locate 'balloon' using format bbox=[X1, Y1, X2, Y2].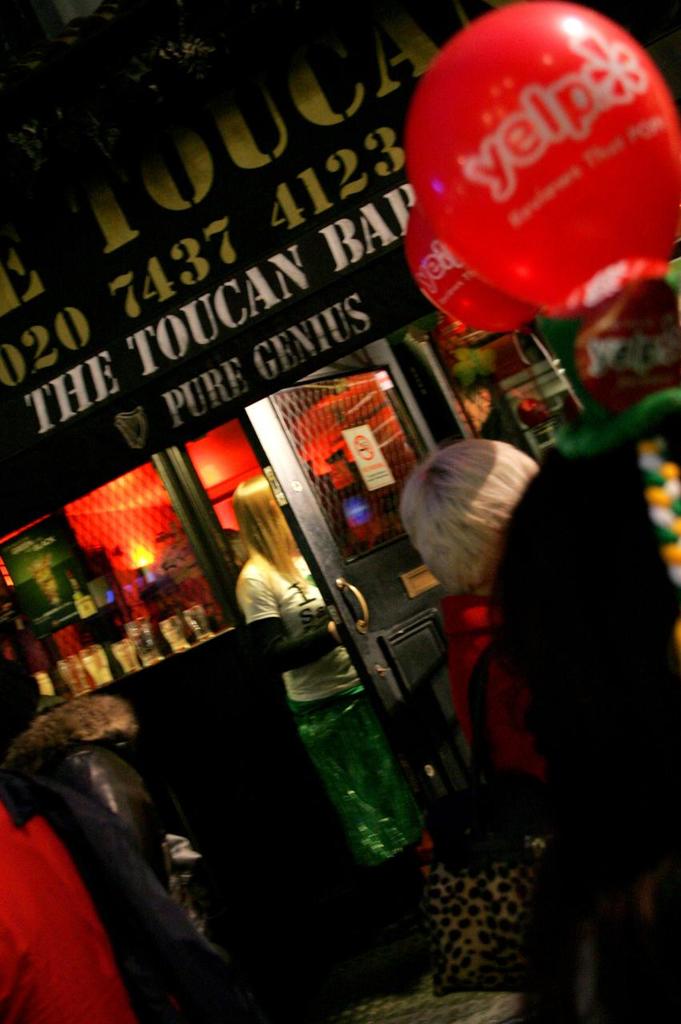
bbox=[407, 1, 680, 319].
